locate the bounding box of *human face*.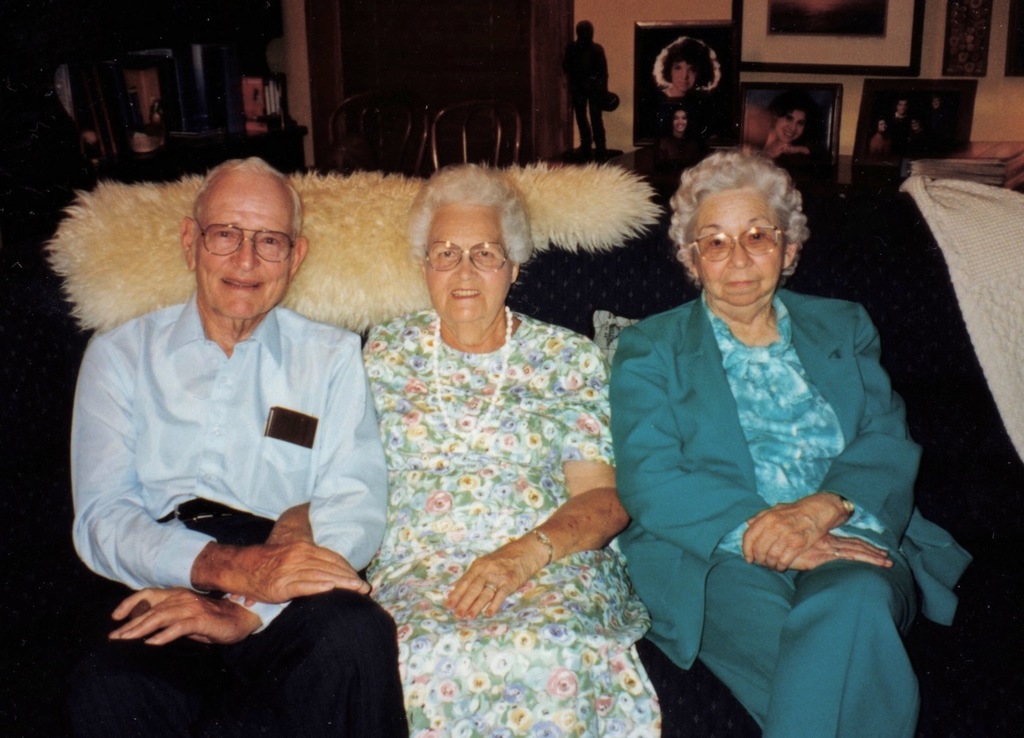
Bounding box: {"left": 680, "top": 184, "right": 780, "bottom": 308}.
